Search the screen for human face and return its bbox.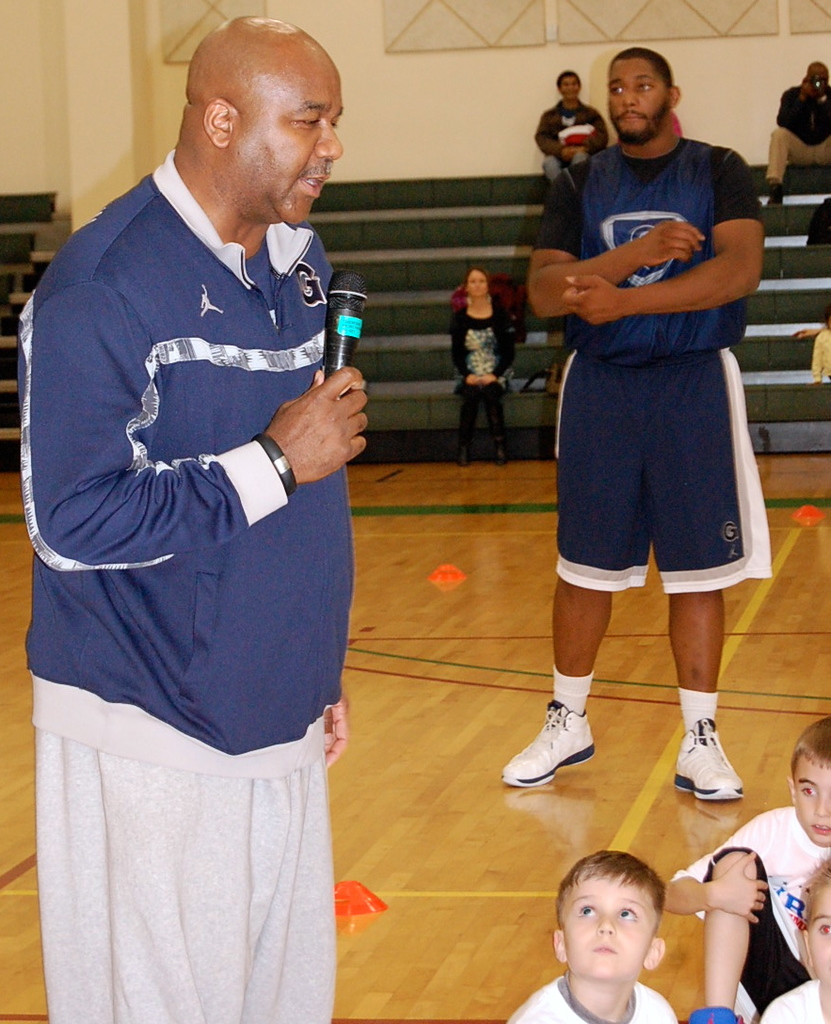
Found: bbox=[815, 890, 830, 984].
